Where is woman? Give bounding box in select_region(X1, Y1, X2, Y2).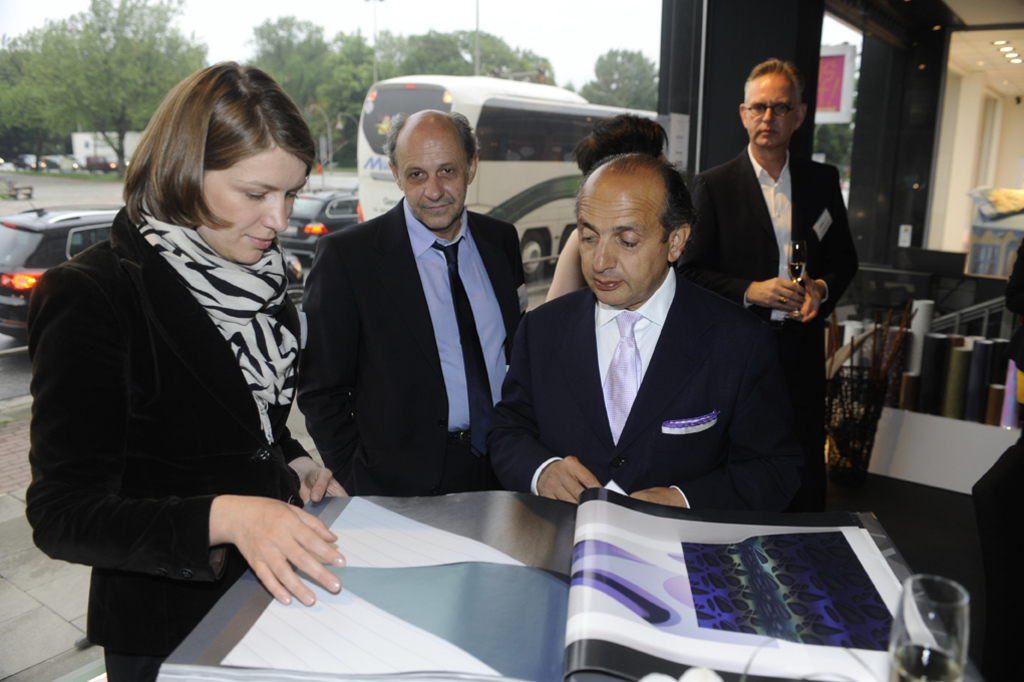
select_region(545, 112, 671, 303).
